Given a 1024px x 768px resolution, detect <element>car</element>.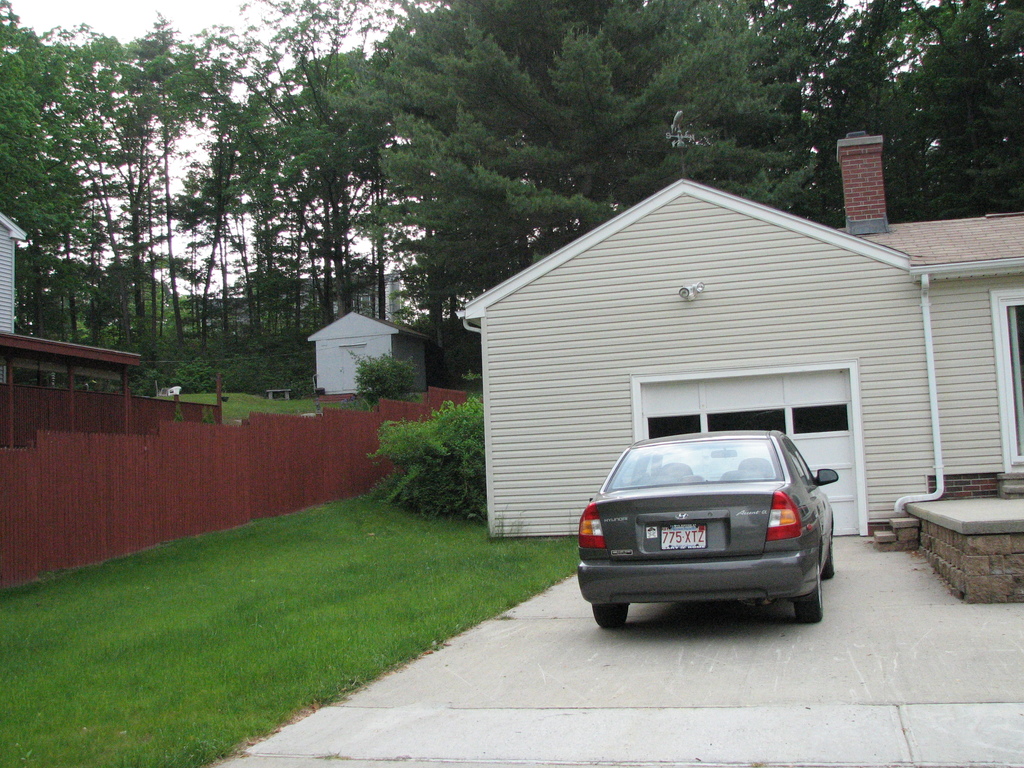
[x1=578, y1=430, x2=838, y2=630].
